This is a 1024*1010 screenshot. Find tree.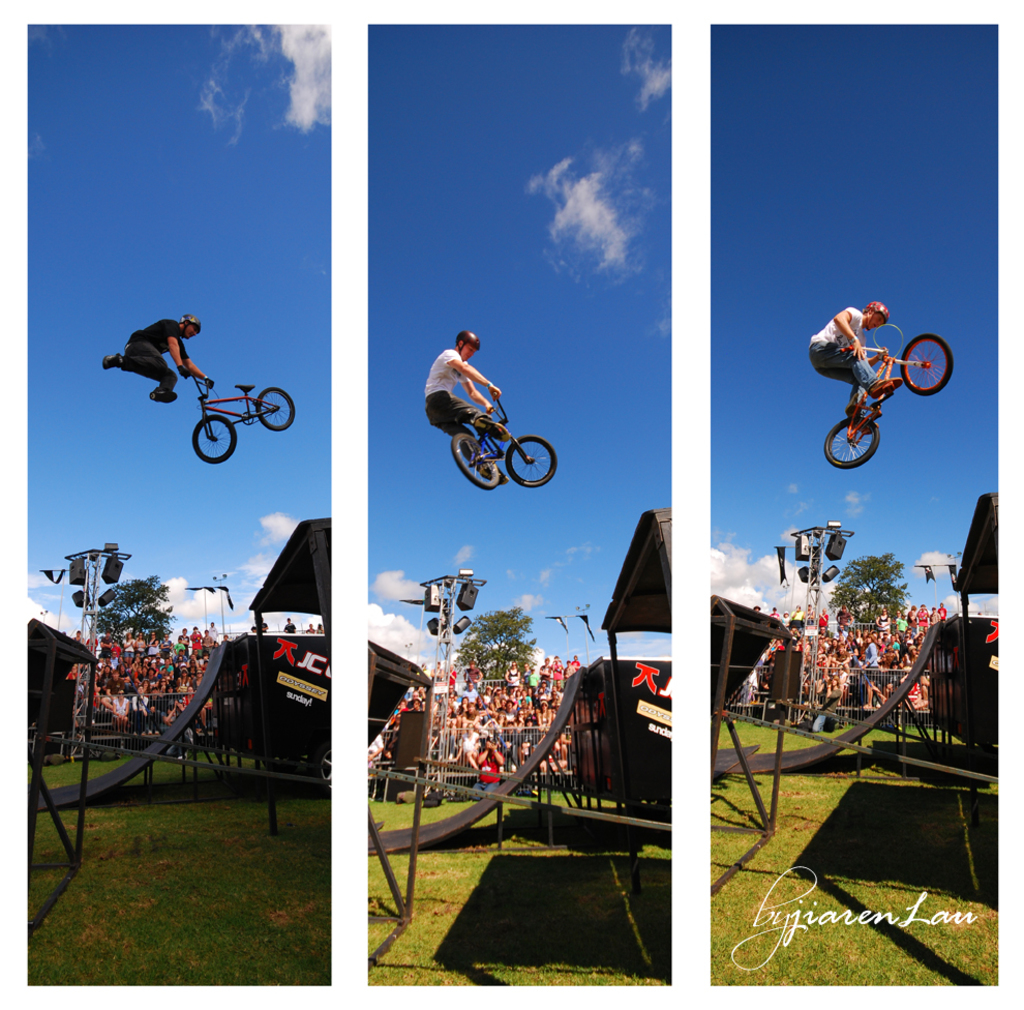
Bounding box: 821, 551, 902, 645.
